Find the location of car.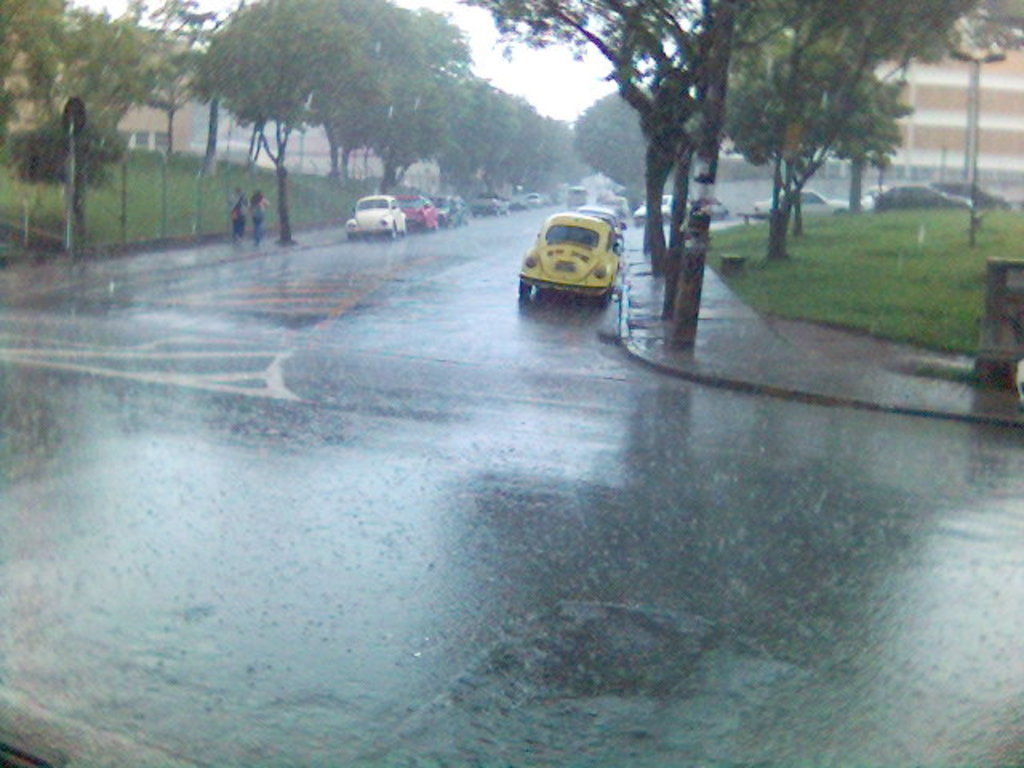
Location: 634/189/678/227.
